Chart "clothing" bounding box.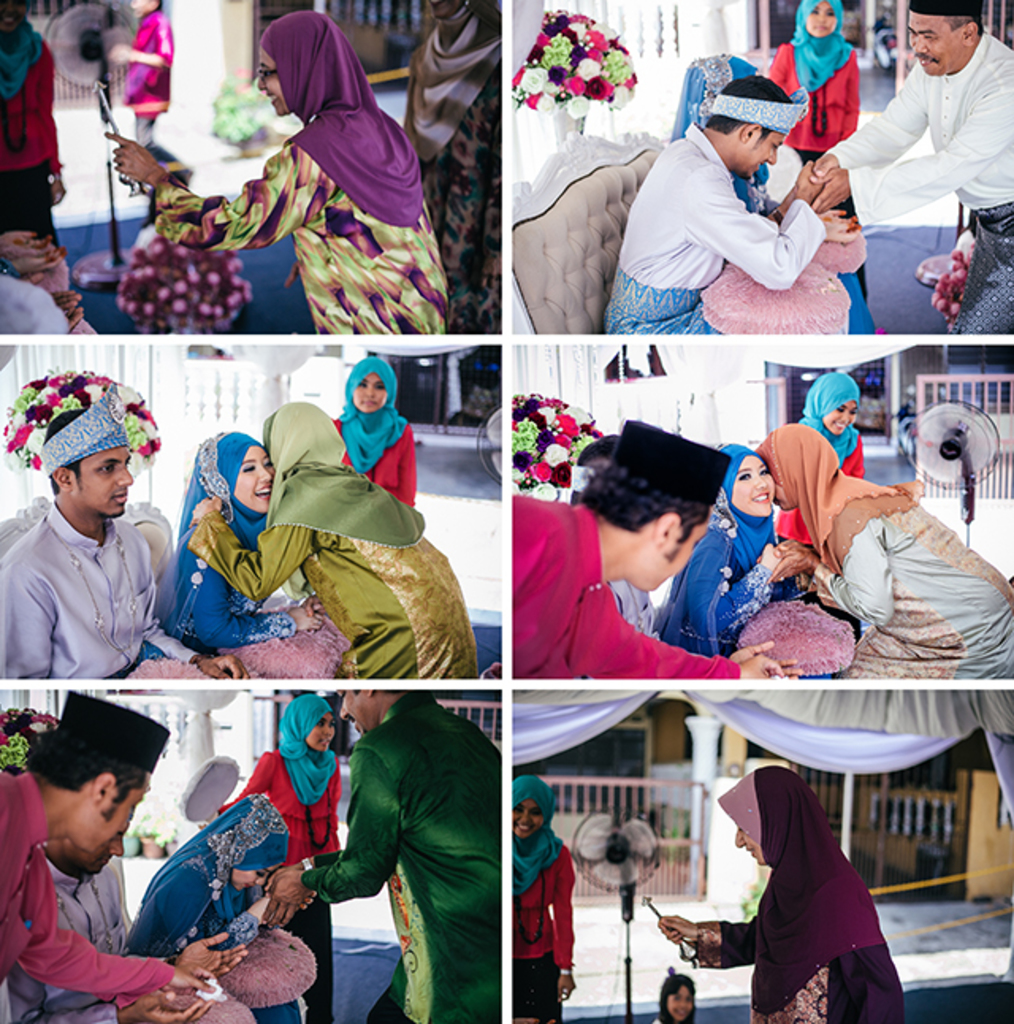
Charted: [left=119, top=11, right=174, bottom=189].
